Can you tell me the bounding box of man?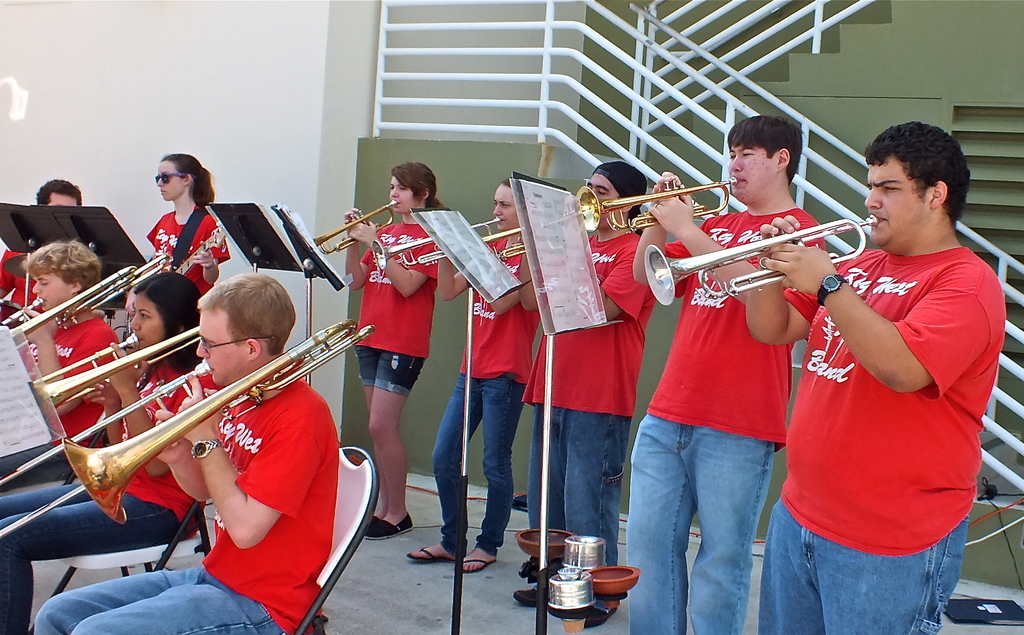
<bbox>782, 109, 1011, 618</bbox>.
